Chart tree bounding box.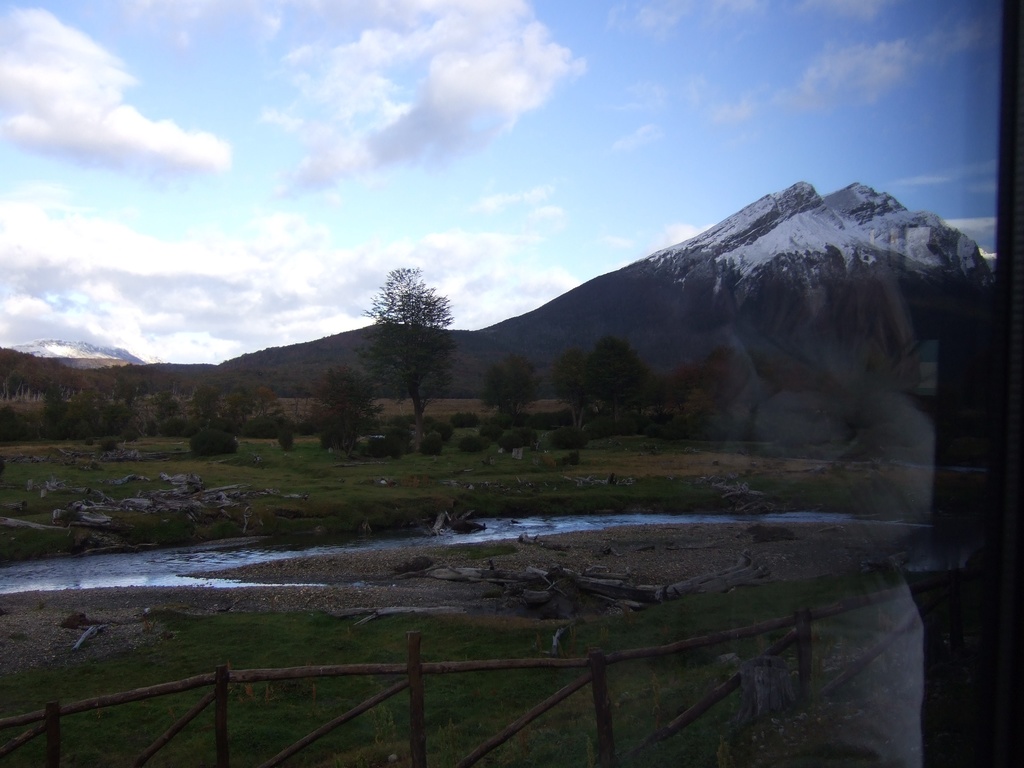
Charted: 154,387,194,412.
